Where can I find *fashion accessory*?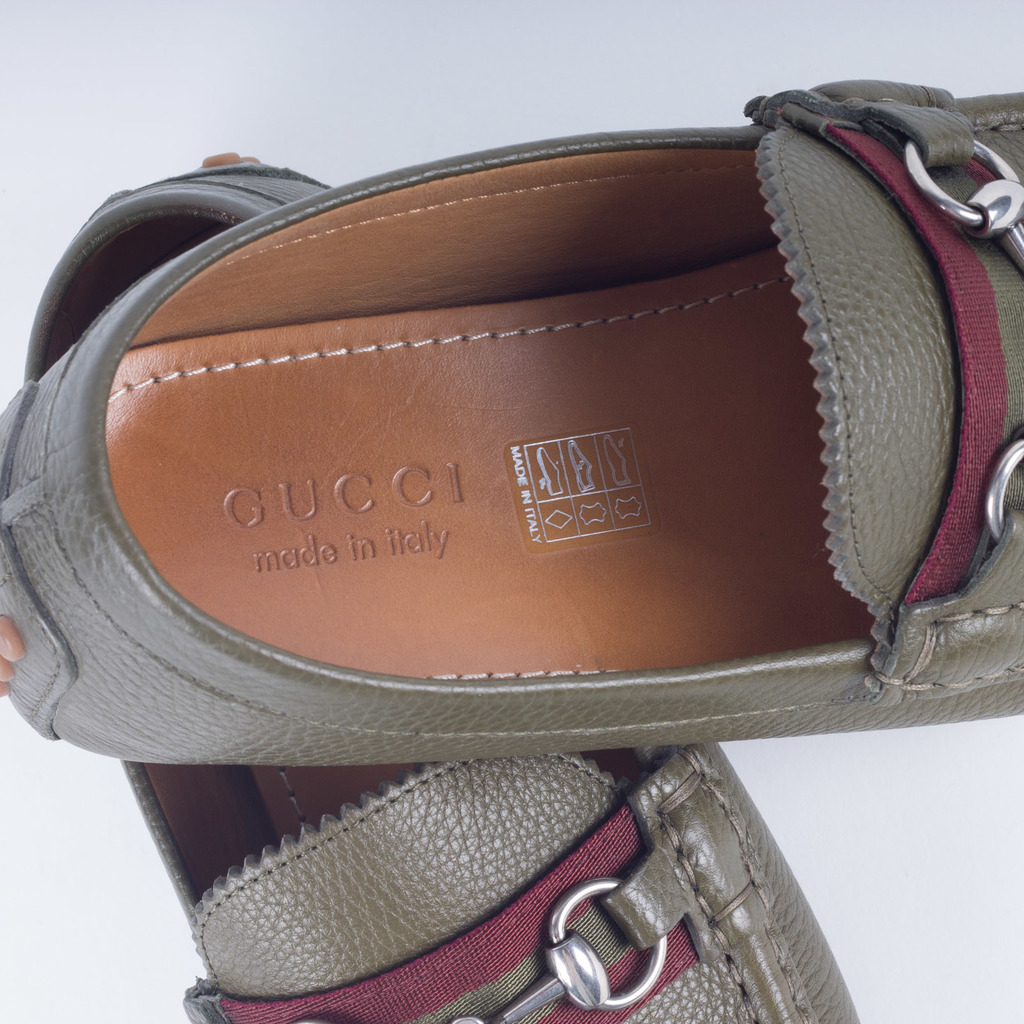
You can find it at {"left": 0, "top": 75, "right": 1023, "bottom": 771}.
